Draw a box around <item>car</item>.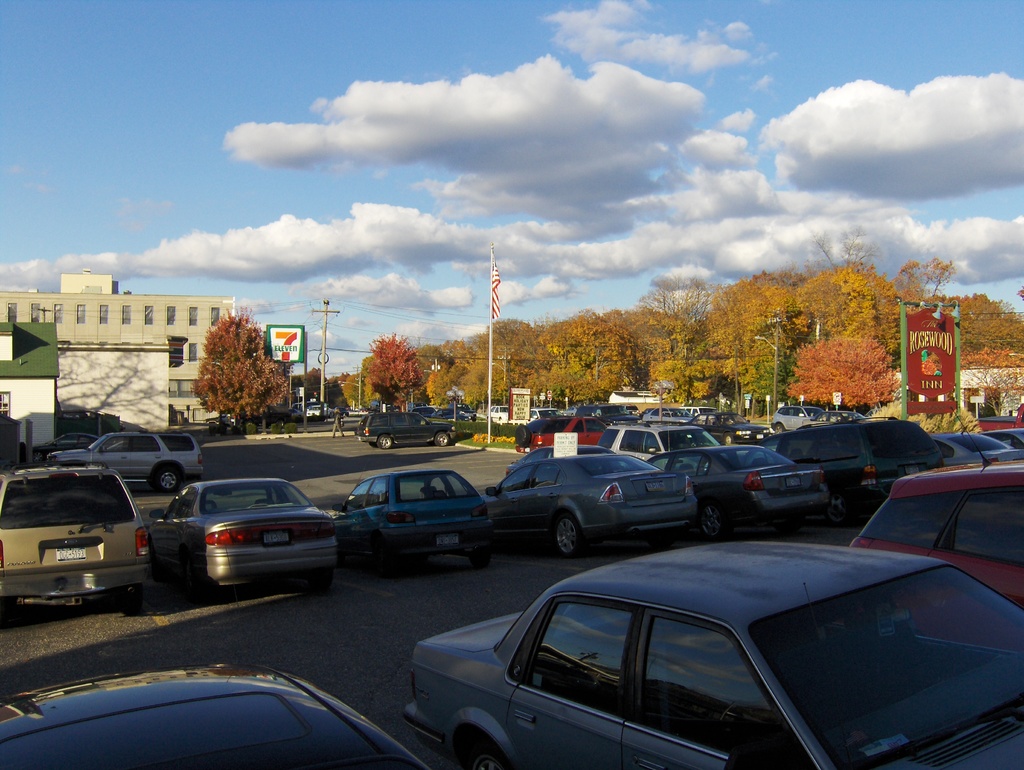
845, 453, 1023, 652.
